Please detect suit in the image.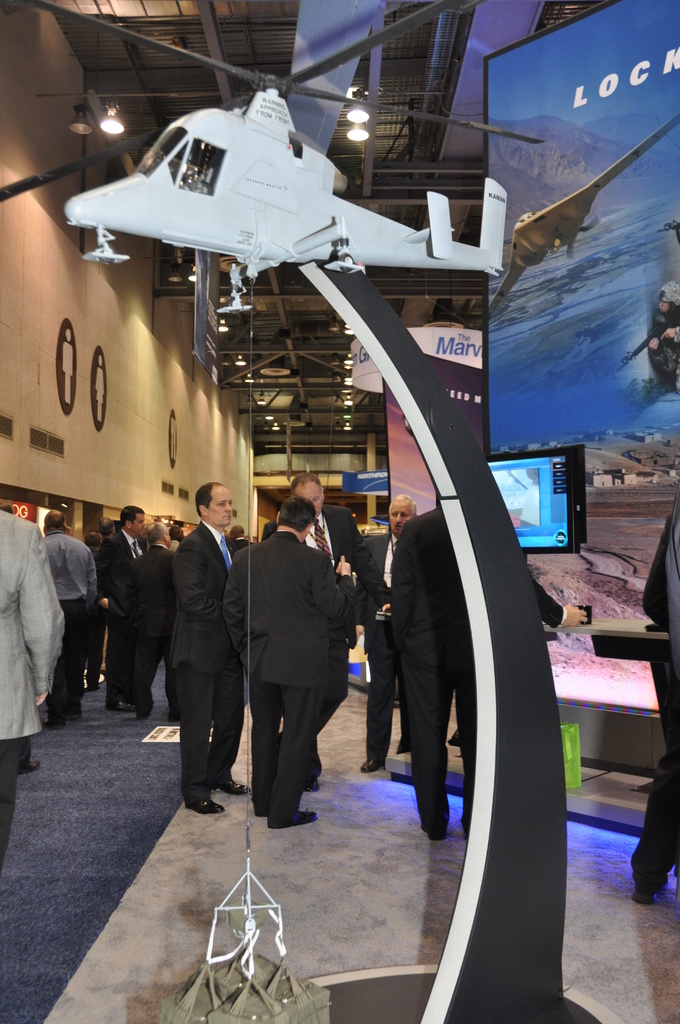
Rect(172, 517, 242, 804).
